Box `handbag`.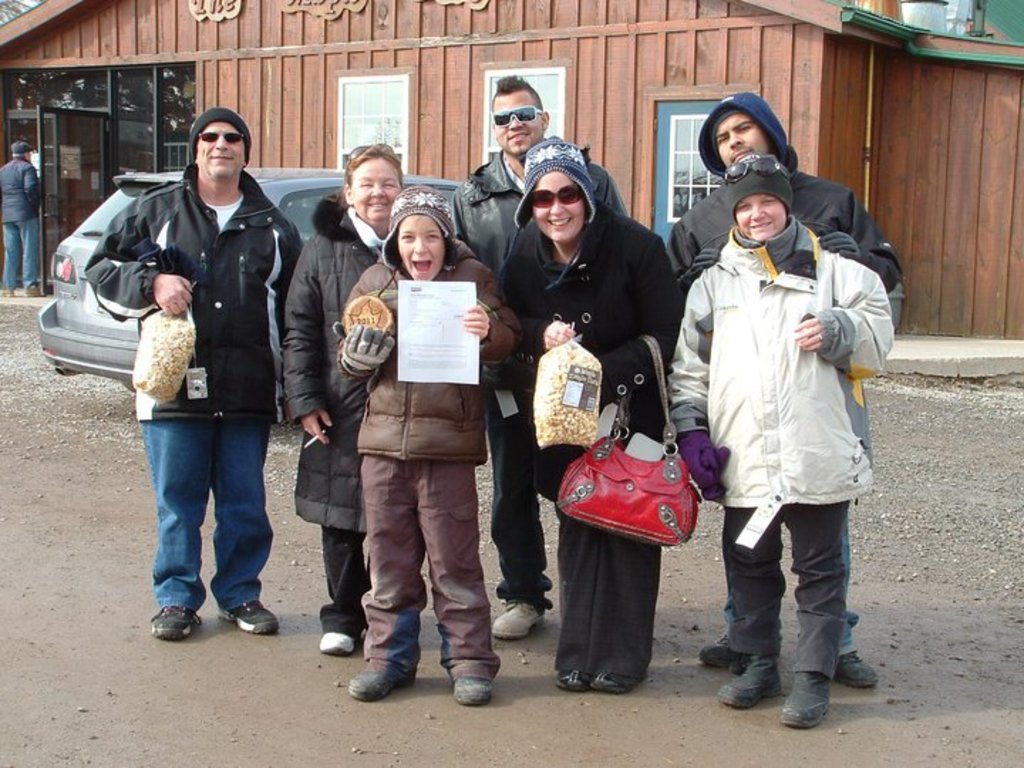
region(553, 331, 704, 550).
